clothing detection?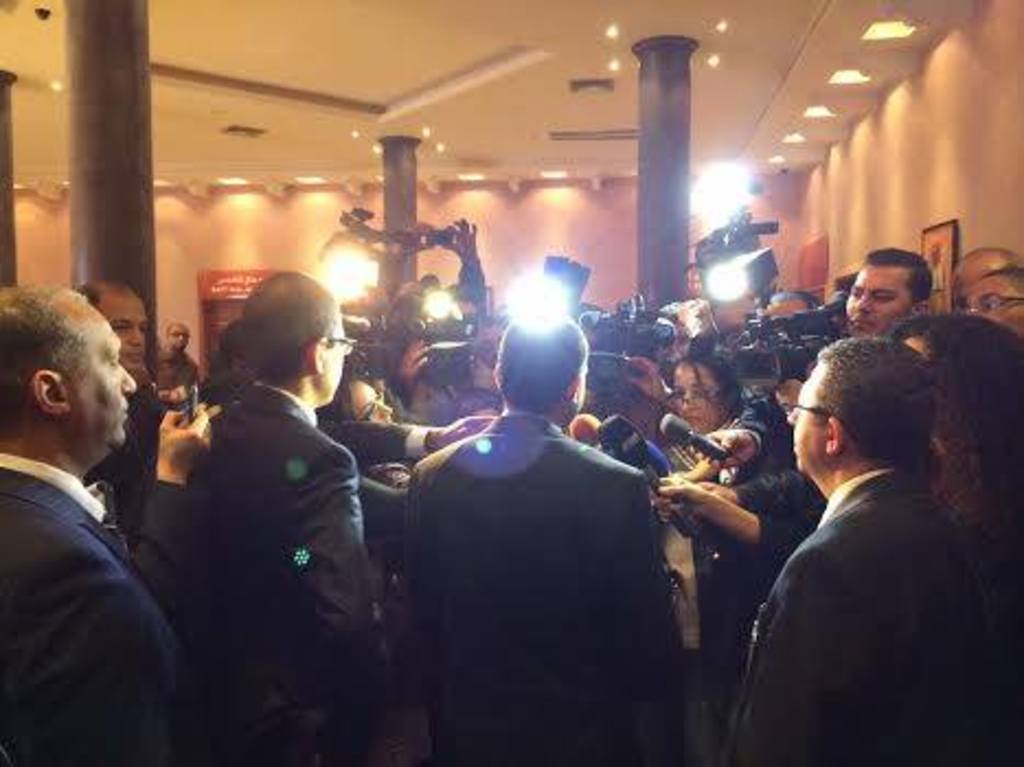
(403, 405, 686, 765)
